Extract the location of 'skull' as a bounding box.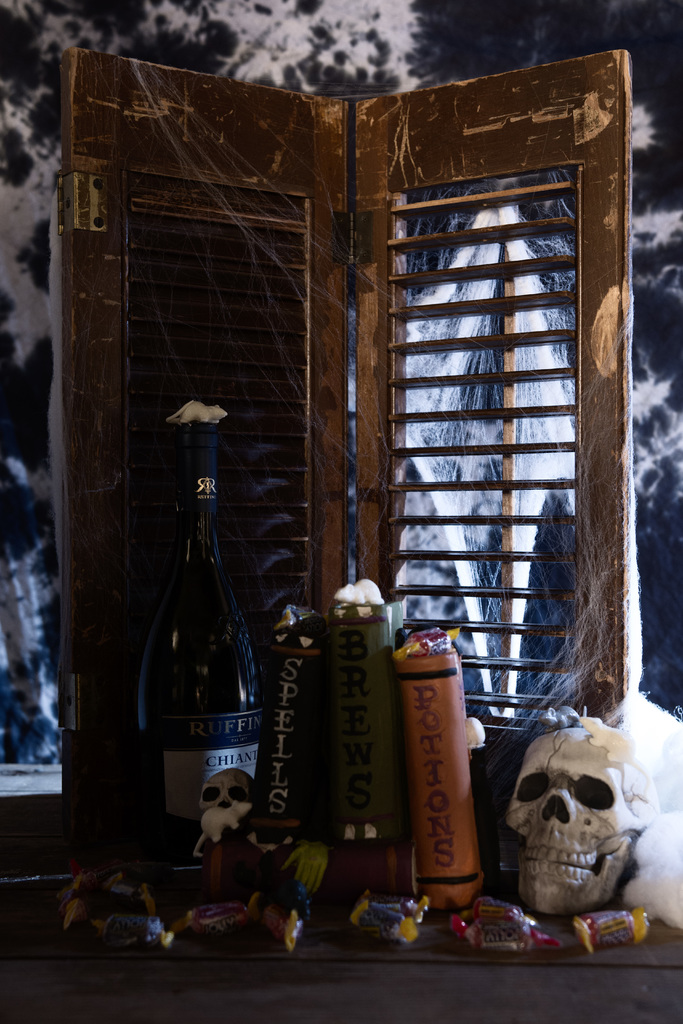
495,724,666,924.
